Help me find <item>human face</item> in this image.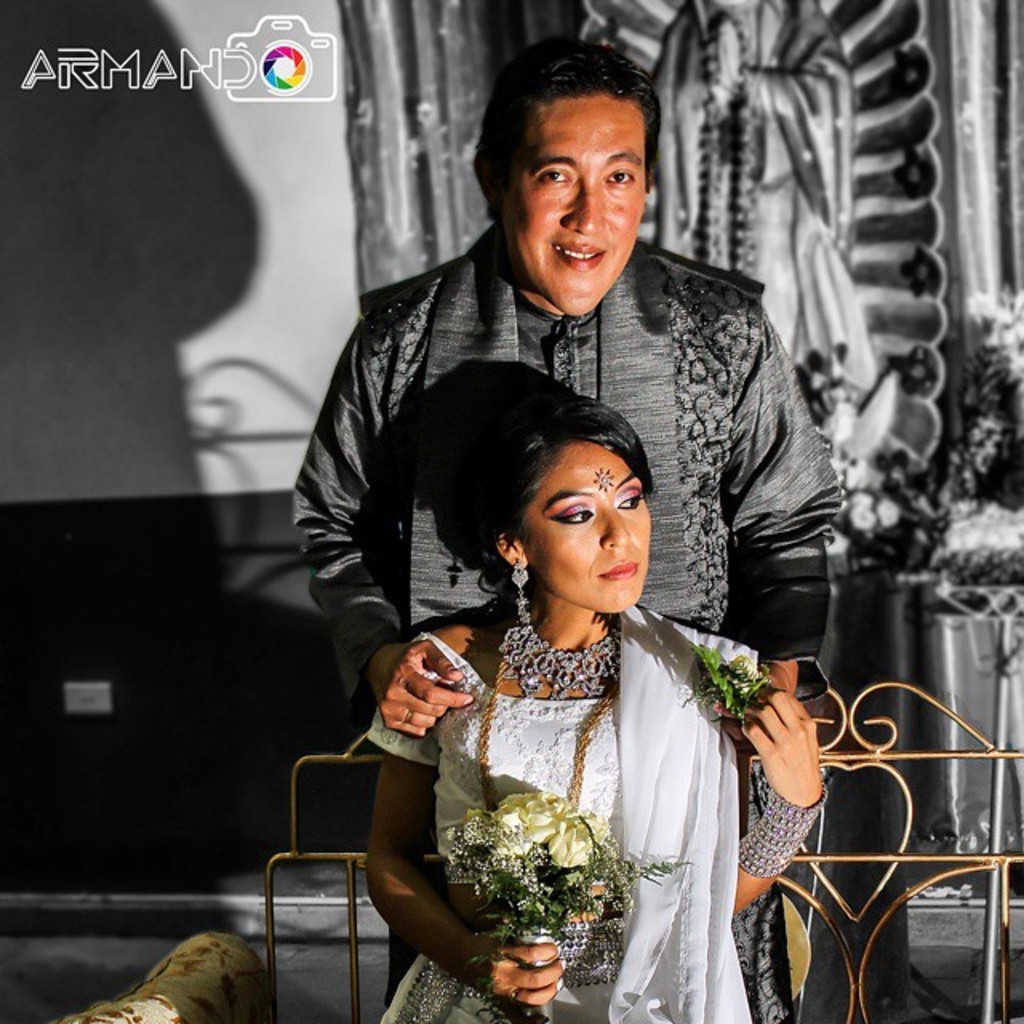
Found it: [left=523, top=104, right=651, bottom=317].
